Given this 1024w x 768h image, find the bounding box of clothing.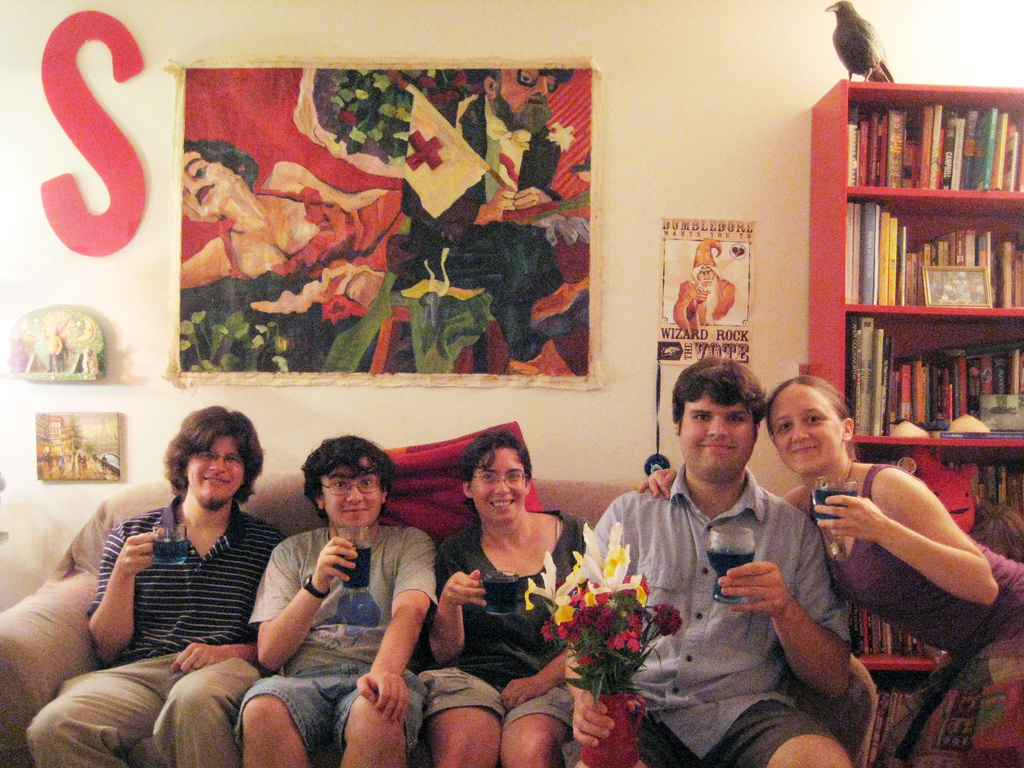
<region>417, 495, 593, 759</region>.
